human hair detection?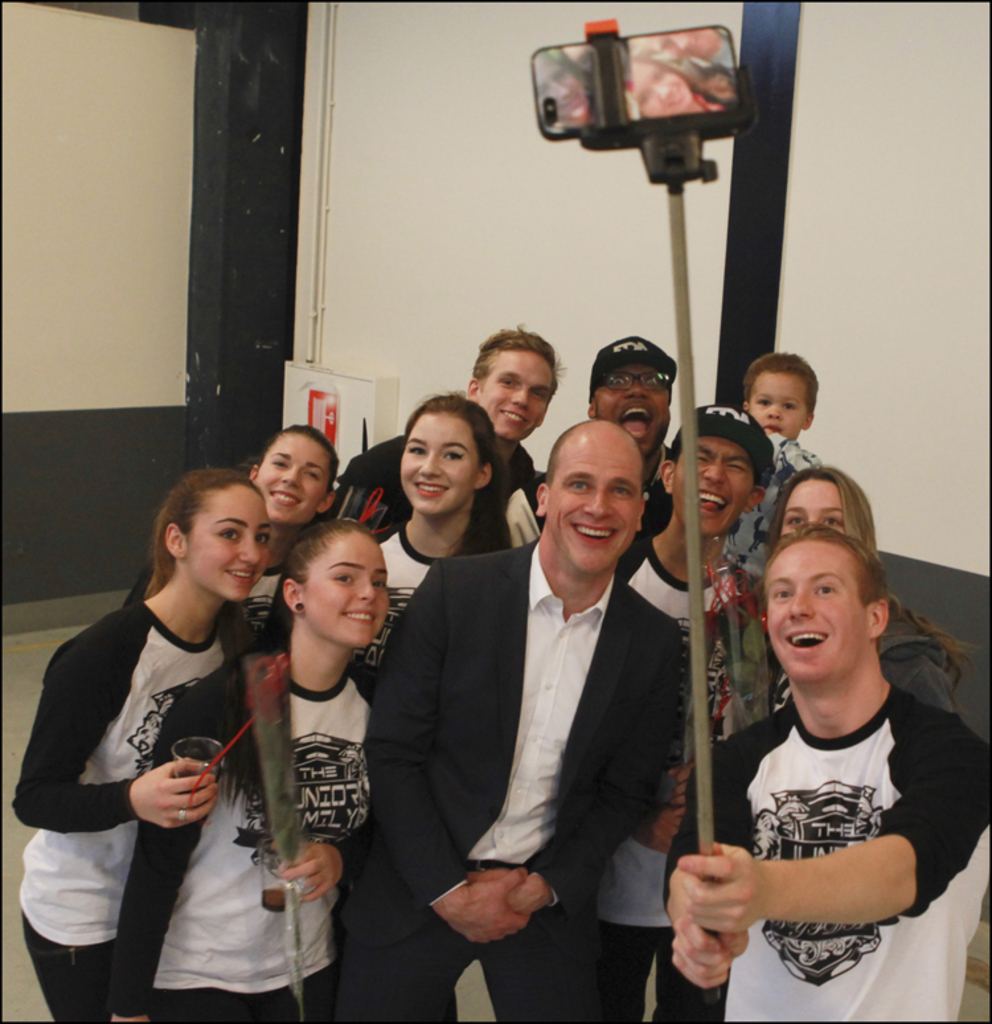
(258,511,381,659)
